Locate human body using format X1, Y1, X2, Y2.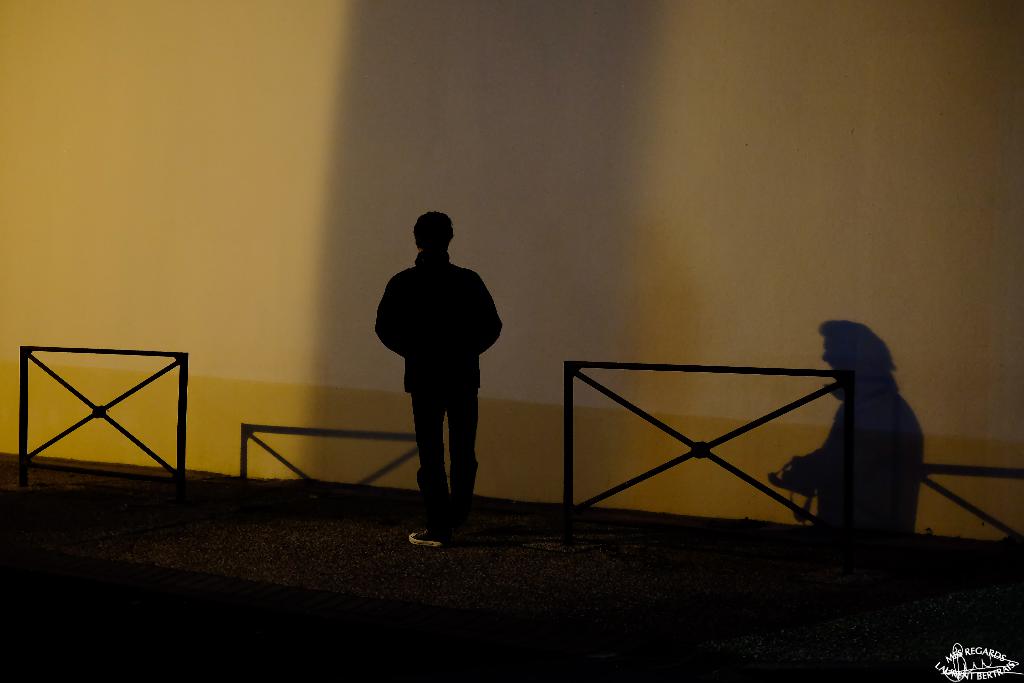
770, 318, 930, 549.
